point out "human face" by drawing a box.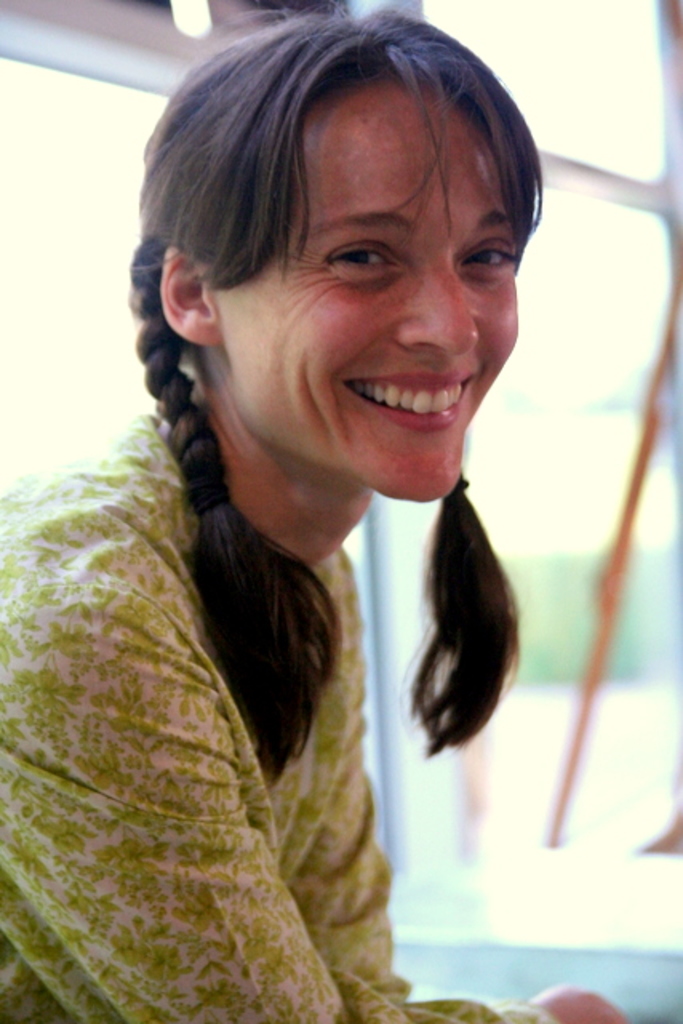
box=[186, 61, 518, 494].
